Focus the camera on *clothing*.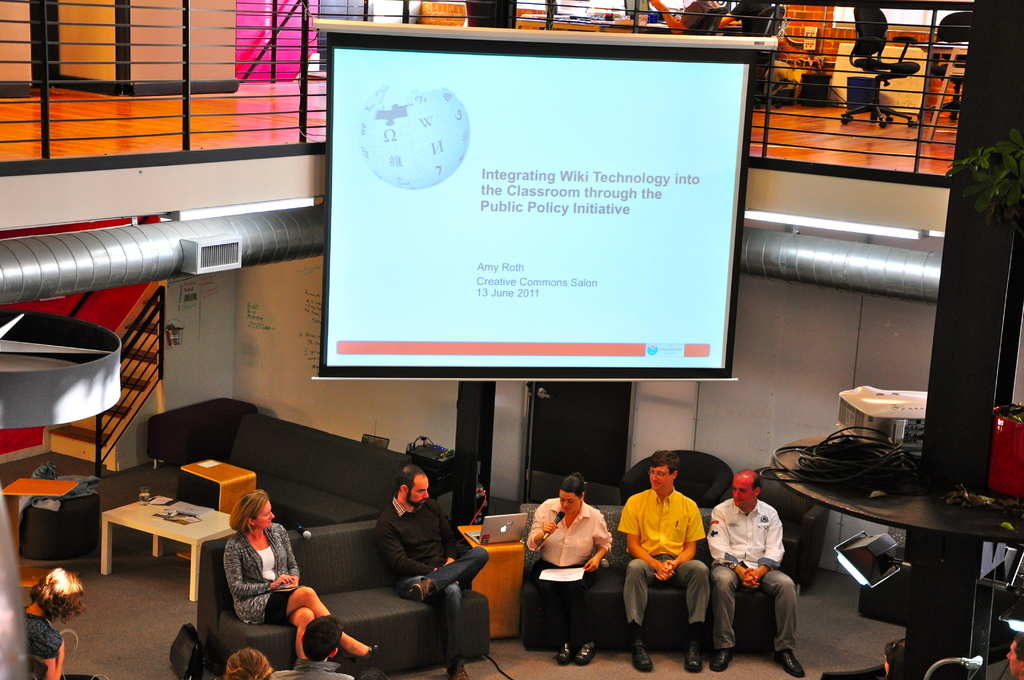
Focus region: Rect(712, 501, 810, 656).
